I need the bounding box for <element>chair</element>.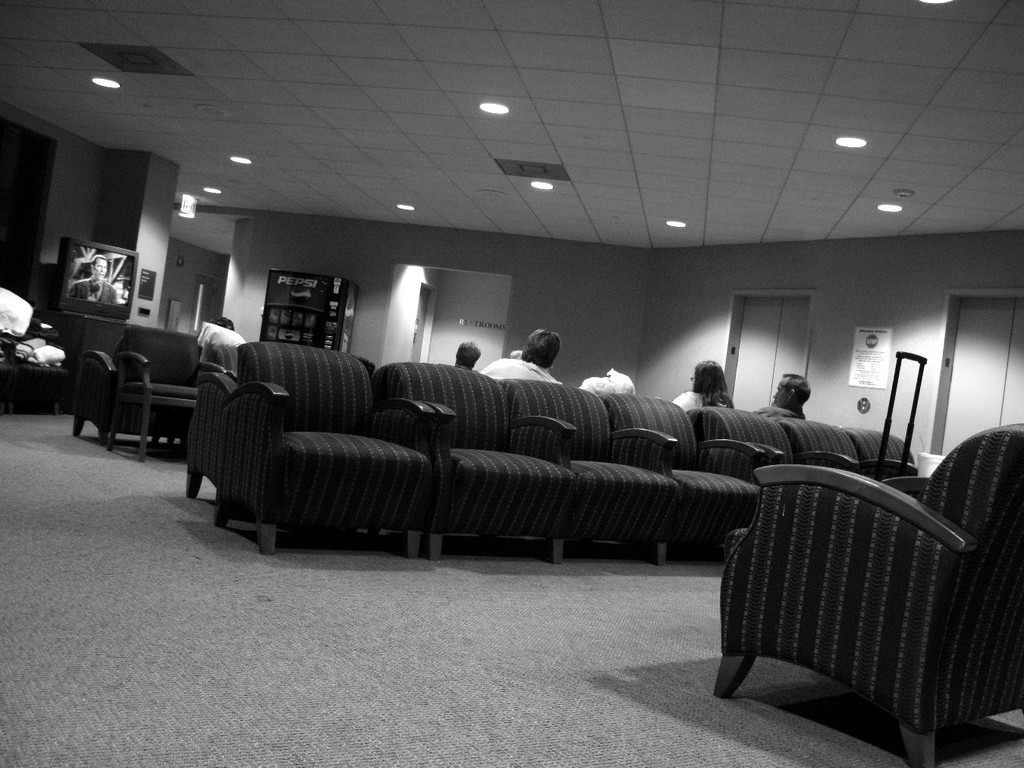
Here it is: bbox=(851, 426, 928, 474).
